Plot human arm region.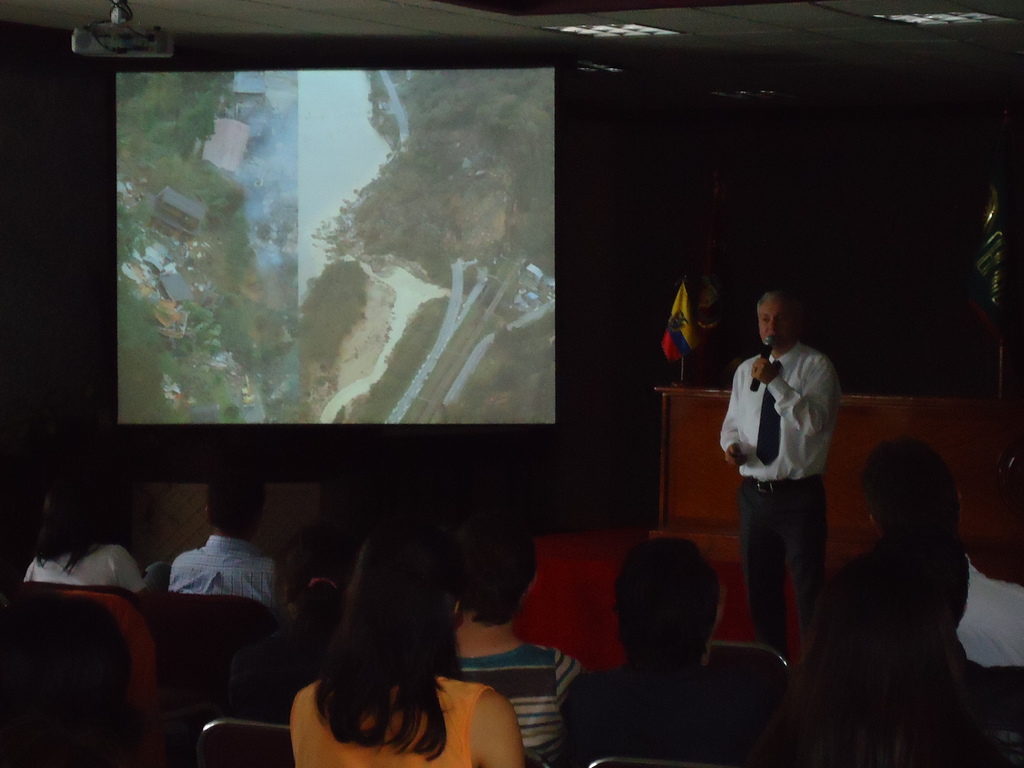
Plotted at select_region(751, 355, 840, 436).
